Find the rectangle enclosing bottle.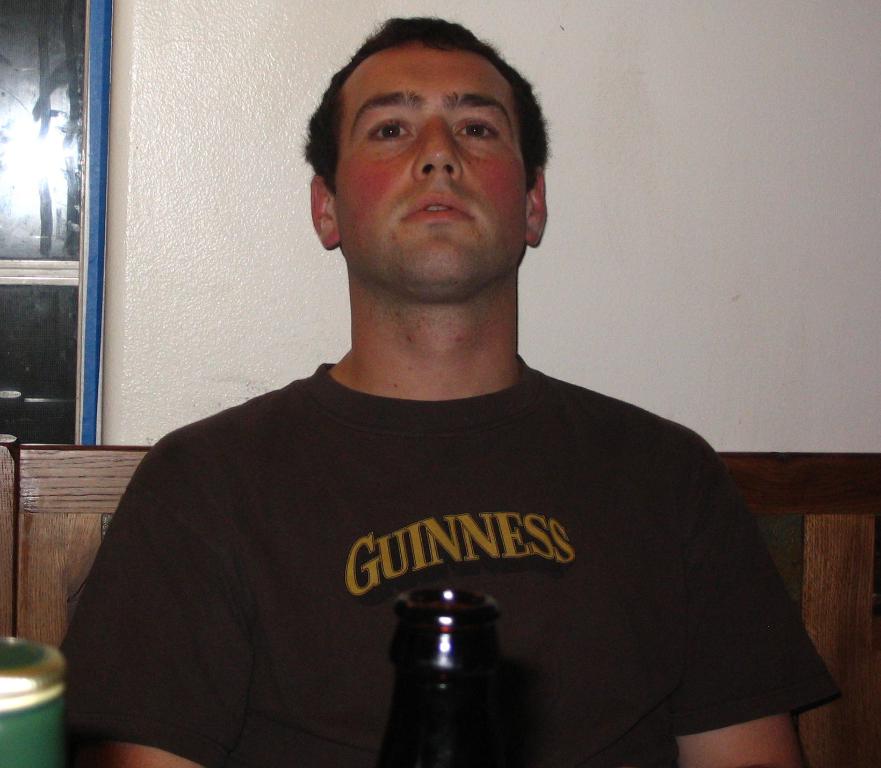
crop(367, 580, 524, 753).
